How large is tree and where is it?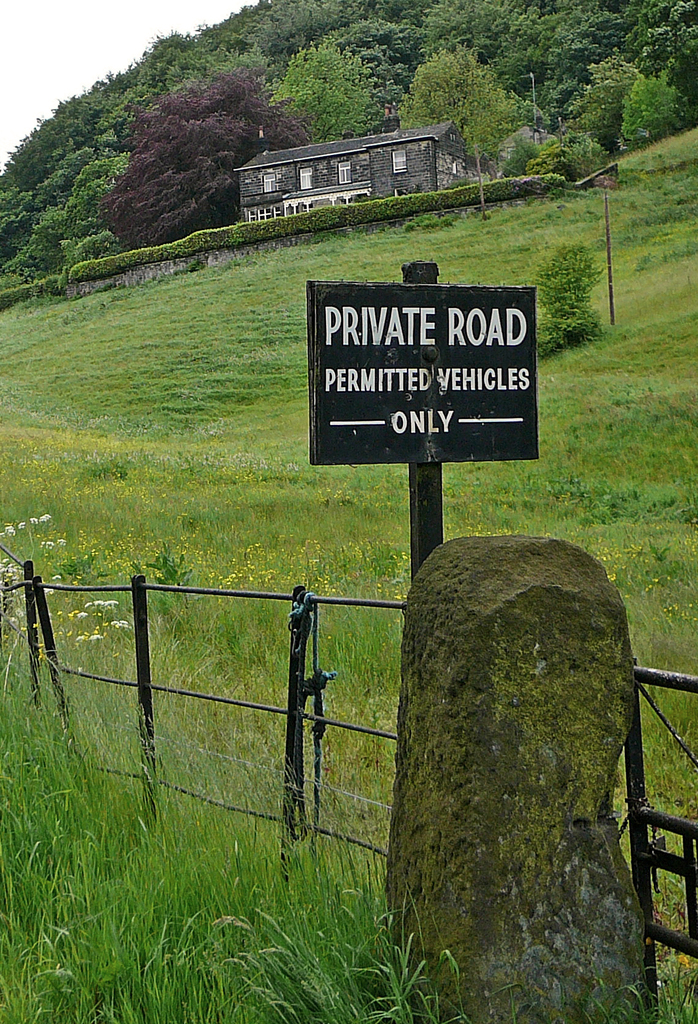
Bounding box: [left=103, top=74, right=316, bottom=246].
